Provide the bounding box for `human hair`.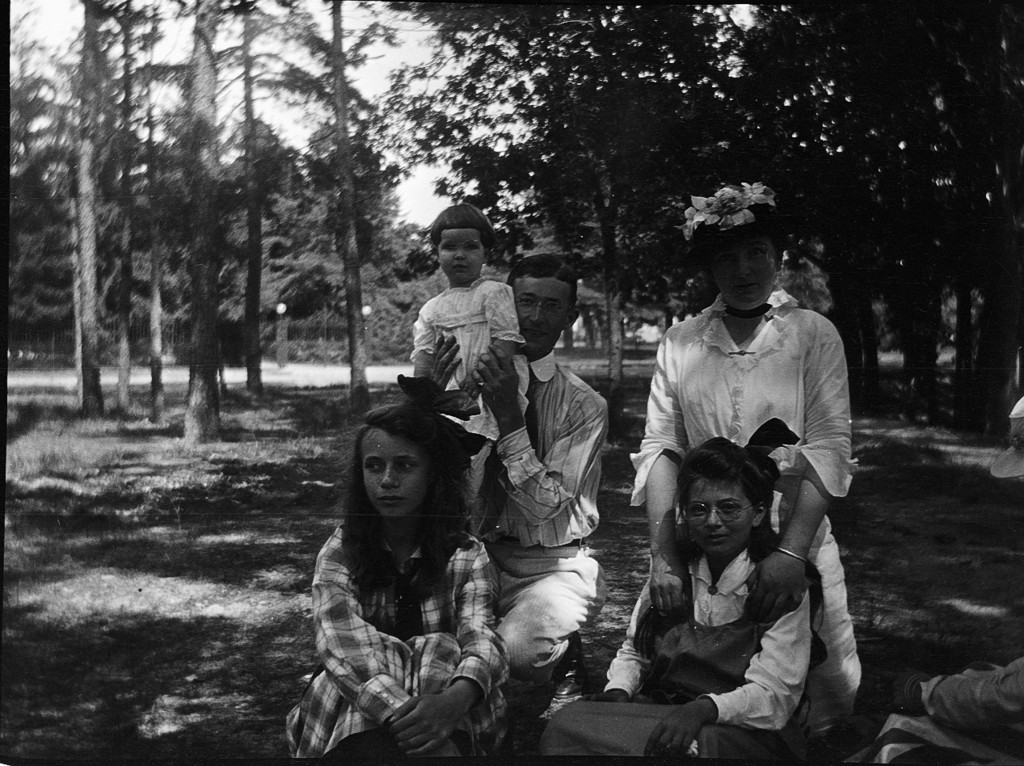
500/255/577/305.
